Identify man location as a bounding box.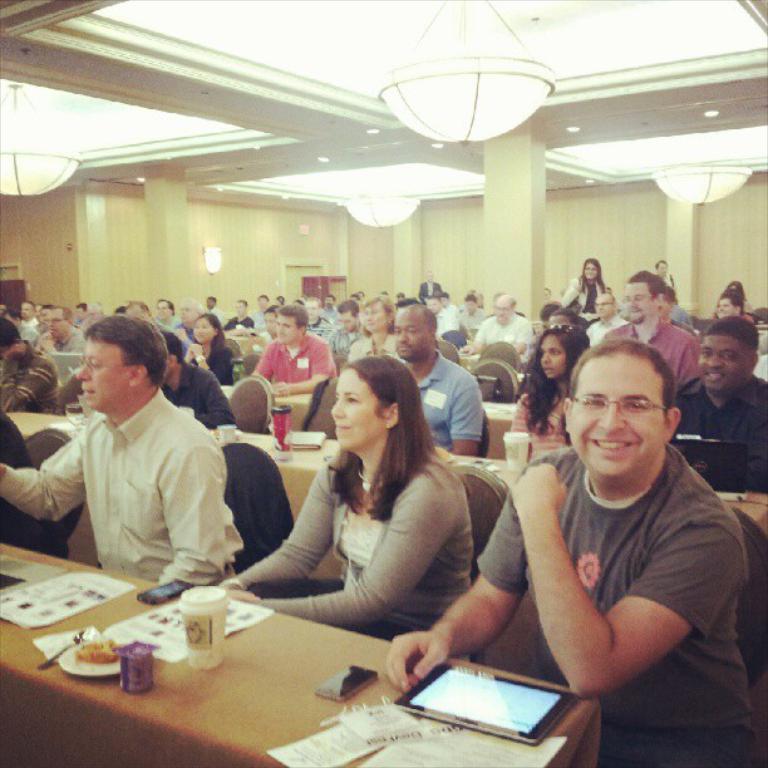
<bbox>248, 304, 338, 394</bbox>.
